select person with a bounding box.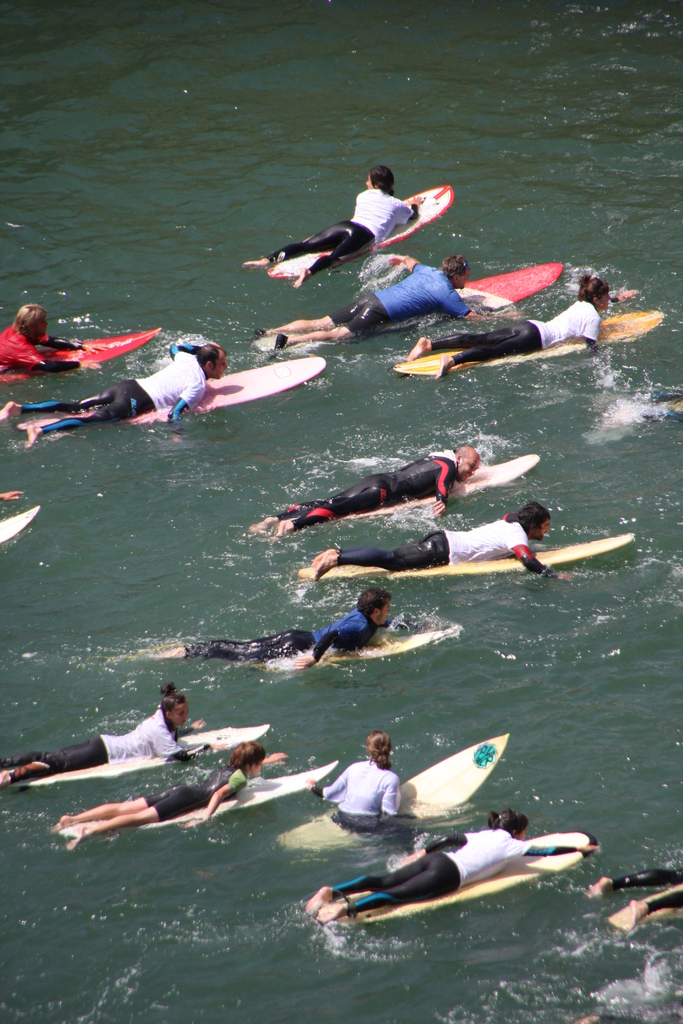
region(559, 867, 682, 932).
